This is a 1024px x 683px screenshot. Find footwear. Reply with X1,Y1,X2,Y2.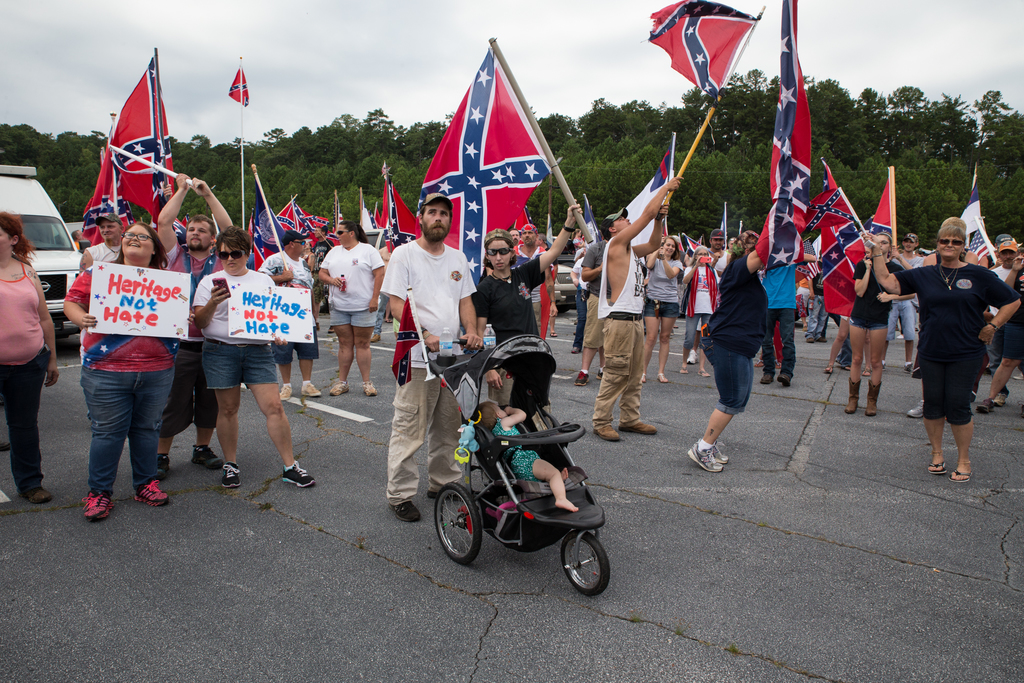
281,457,318,488.
